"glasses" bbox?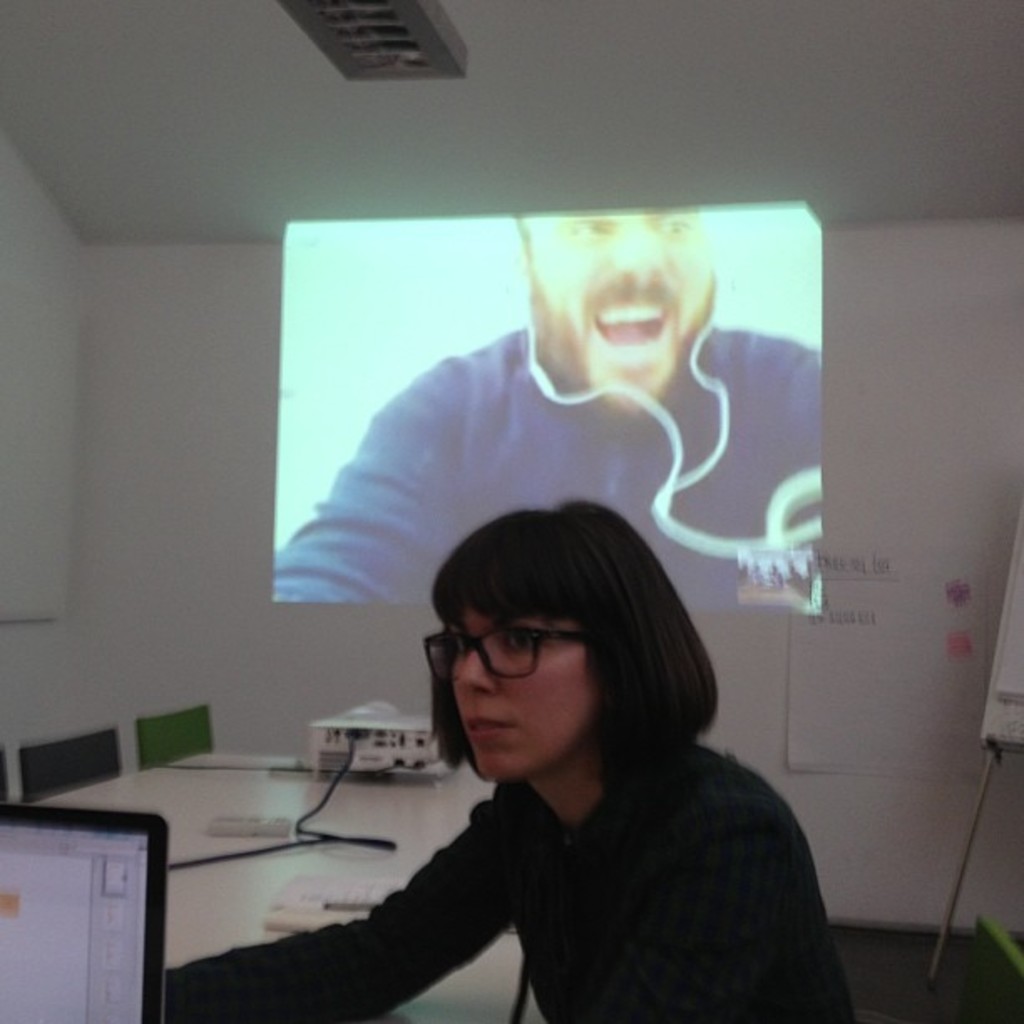
(425, 624, 584, 681)
